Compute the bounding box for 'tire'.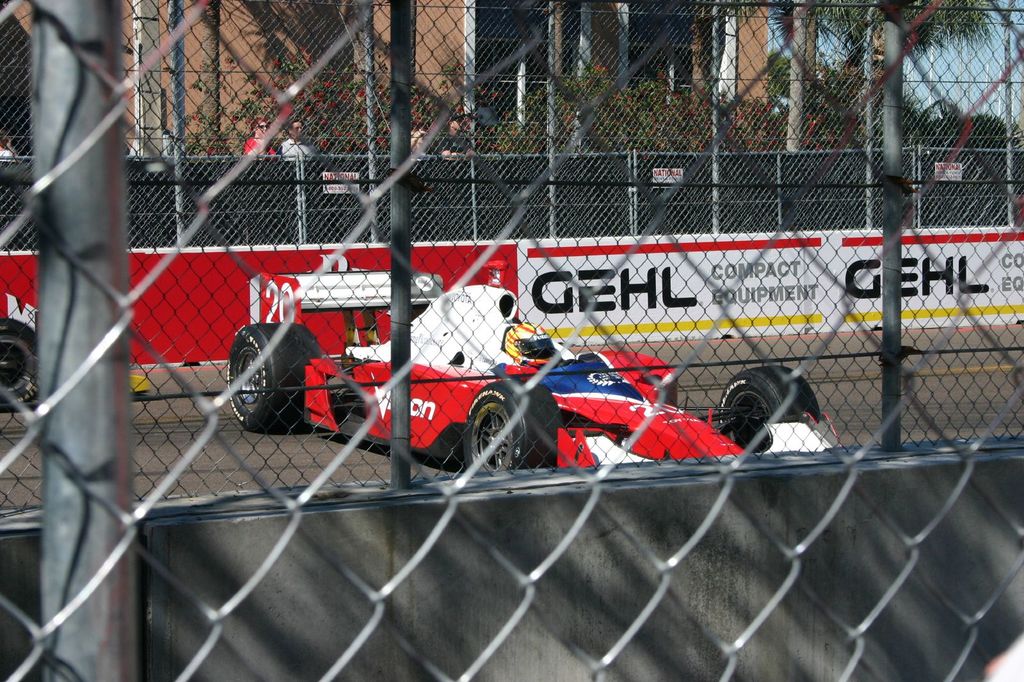
[left=230, top=313, right=319, bottom=427].
